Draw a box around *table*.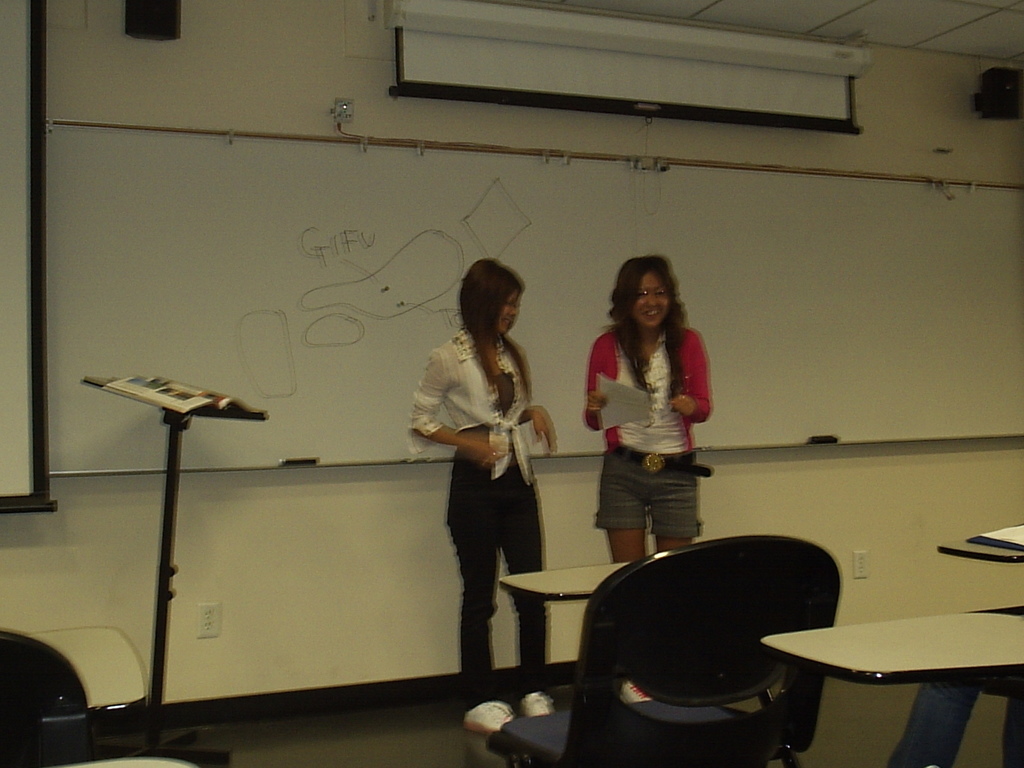
left=499, top=561, right=632, bottom=721.
